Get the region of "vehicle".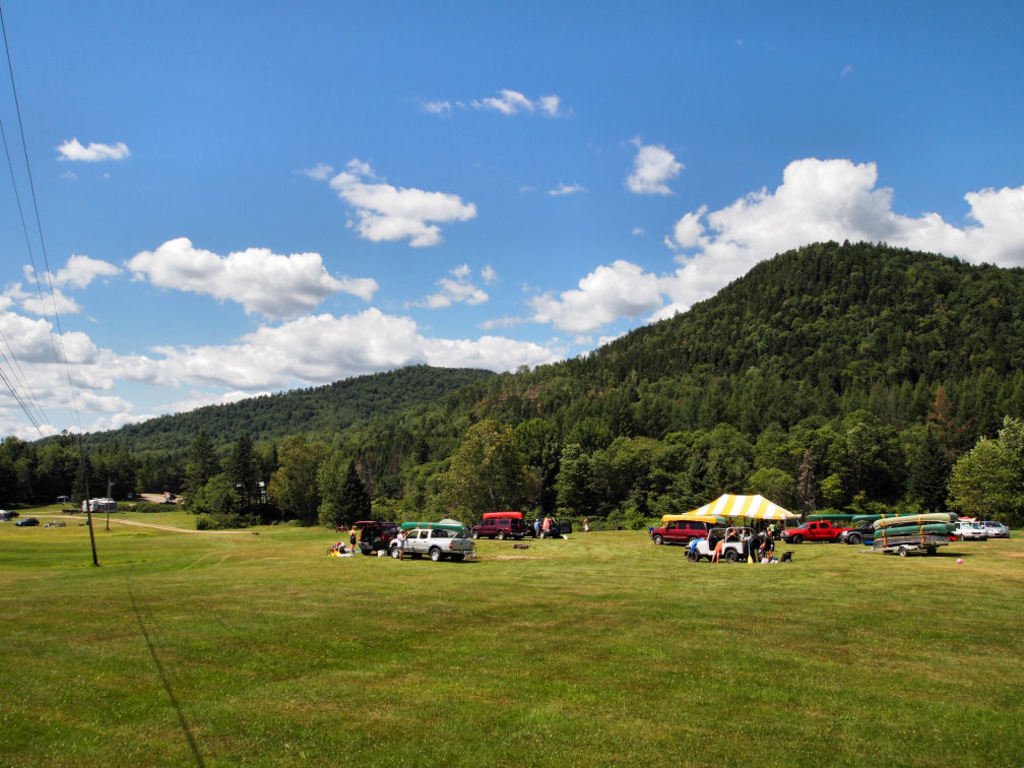
(x1=951, y1=517, x2=989, y2=541).
